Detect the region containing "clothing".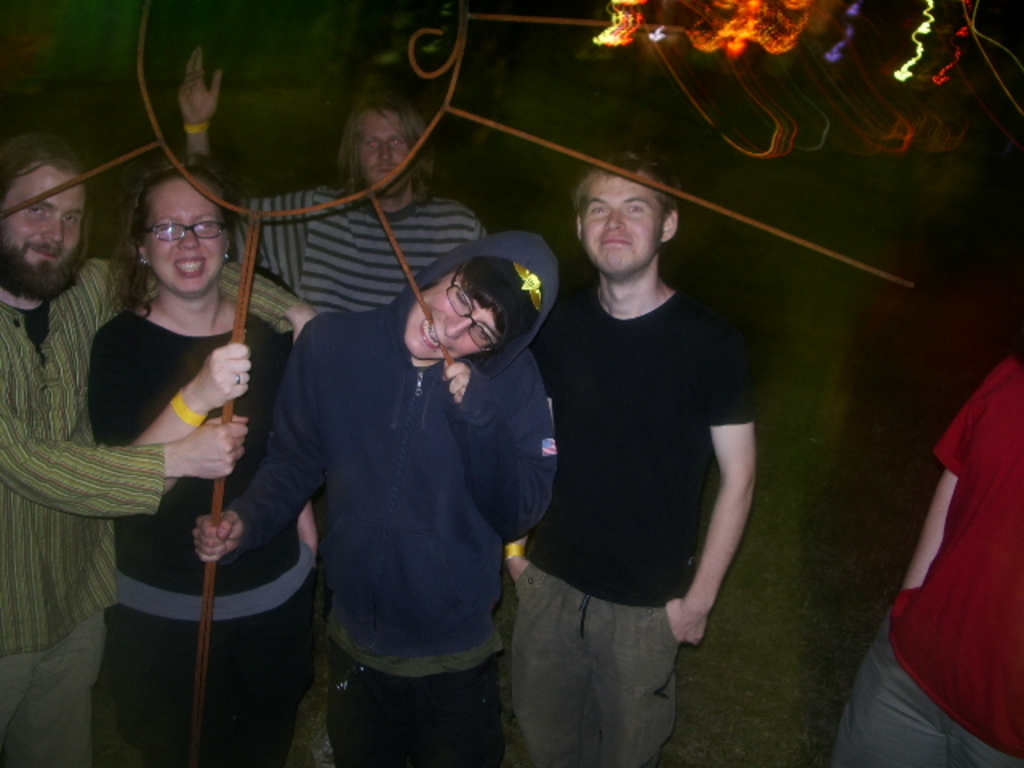
bbox=[235, 182, 504, 310].
